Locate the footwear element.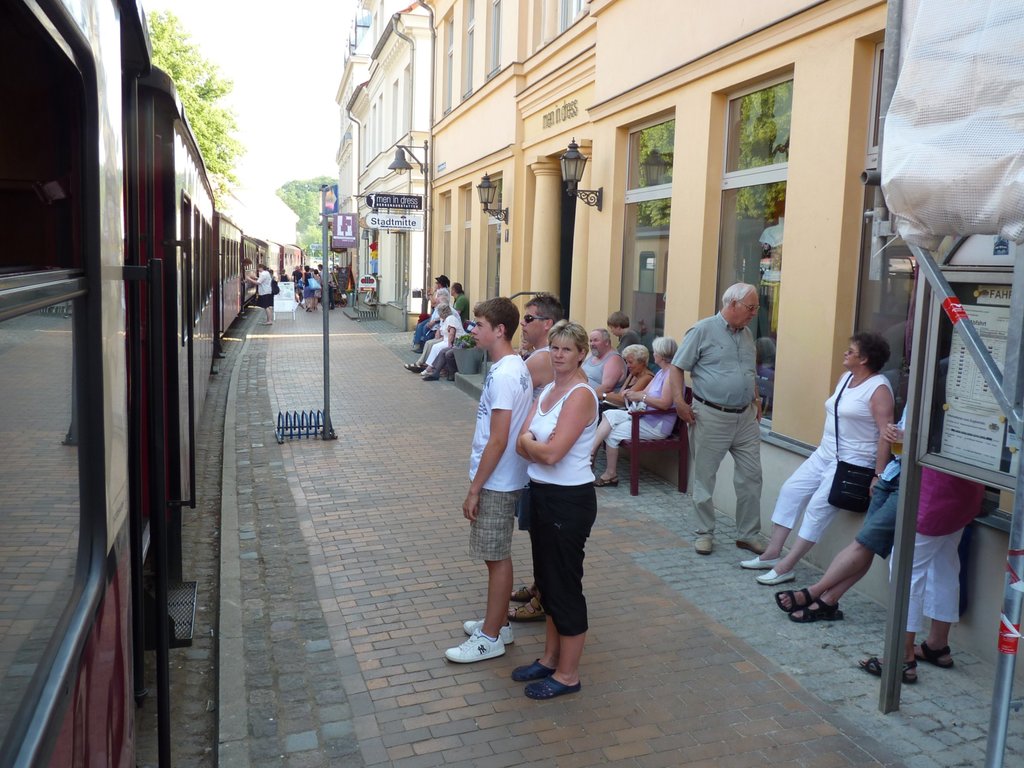
Element bbox: bbox=(740, 553, 785, 568).
